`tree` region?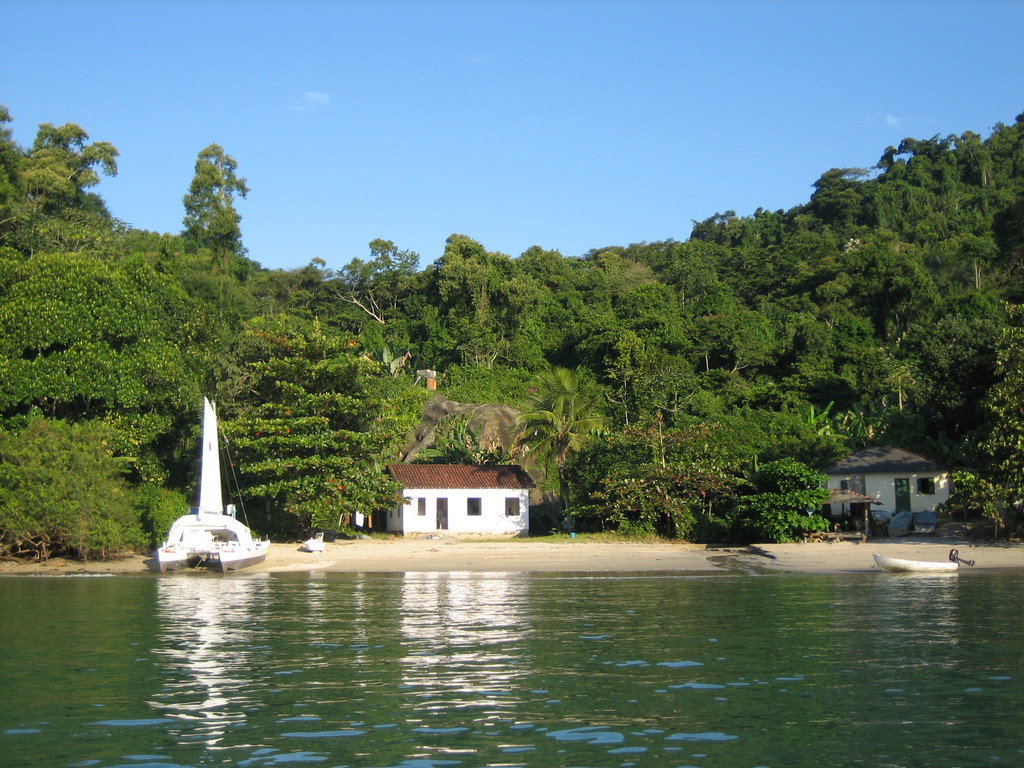
{"x1": 934, "y1": 460, "x2": 1023, "y2": 548}
